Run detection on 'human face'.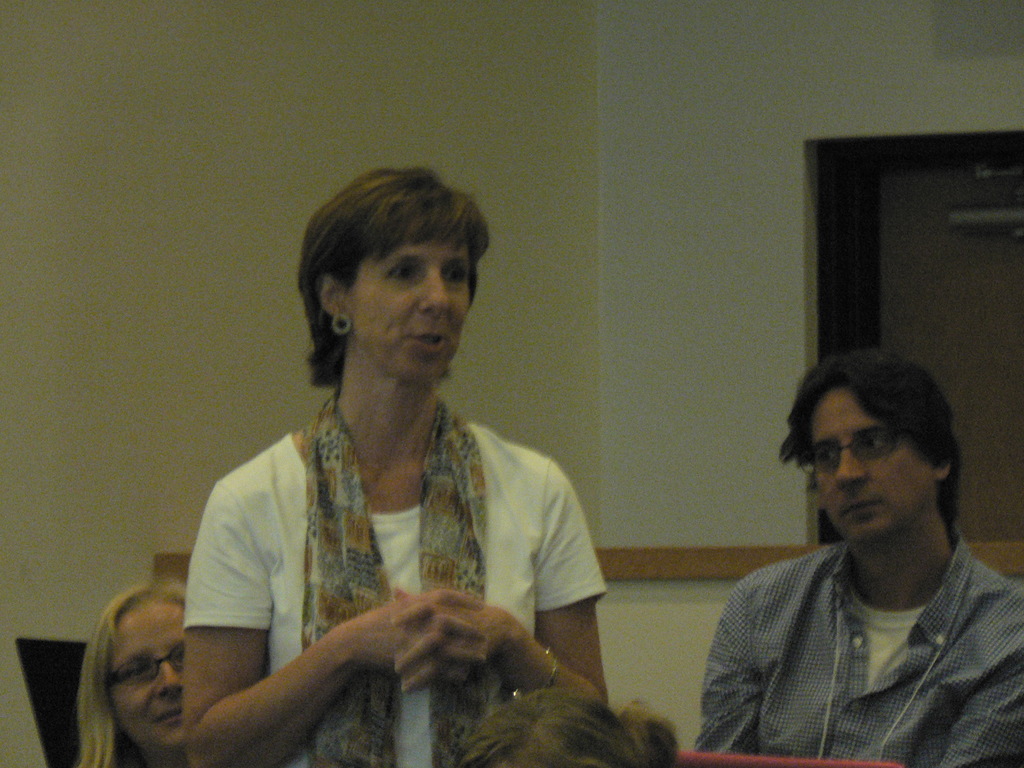
Result: Rect(810, 387, 935, 547).
